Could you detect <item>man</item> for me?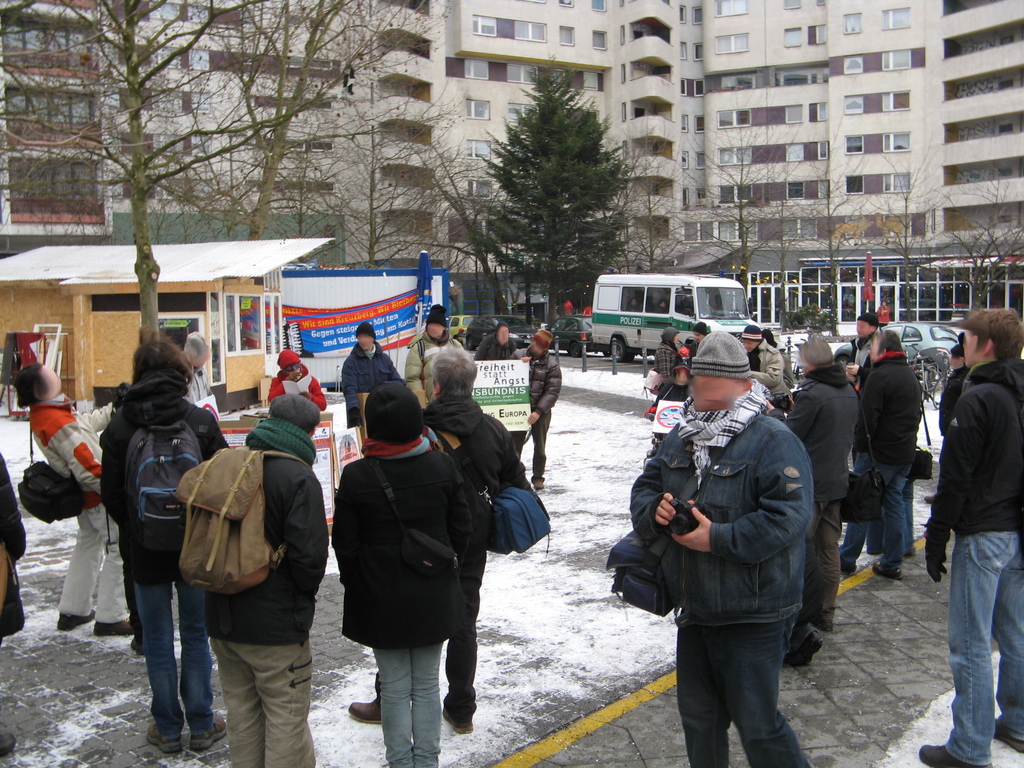
Detection result: select_region(690, 322, 708, 343).
